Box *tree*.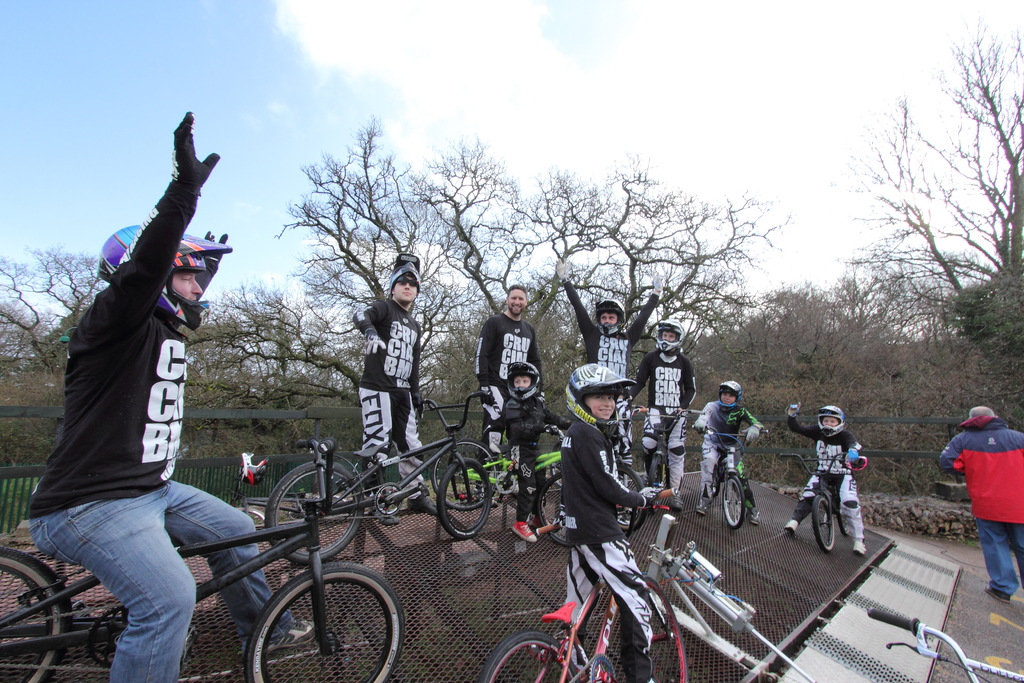
crop(838, 10, 1023, 408).
